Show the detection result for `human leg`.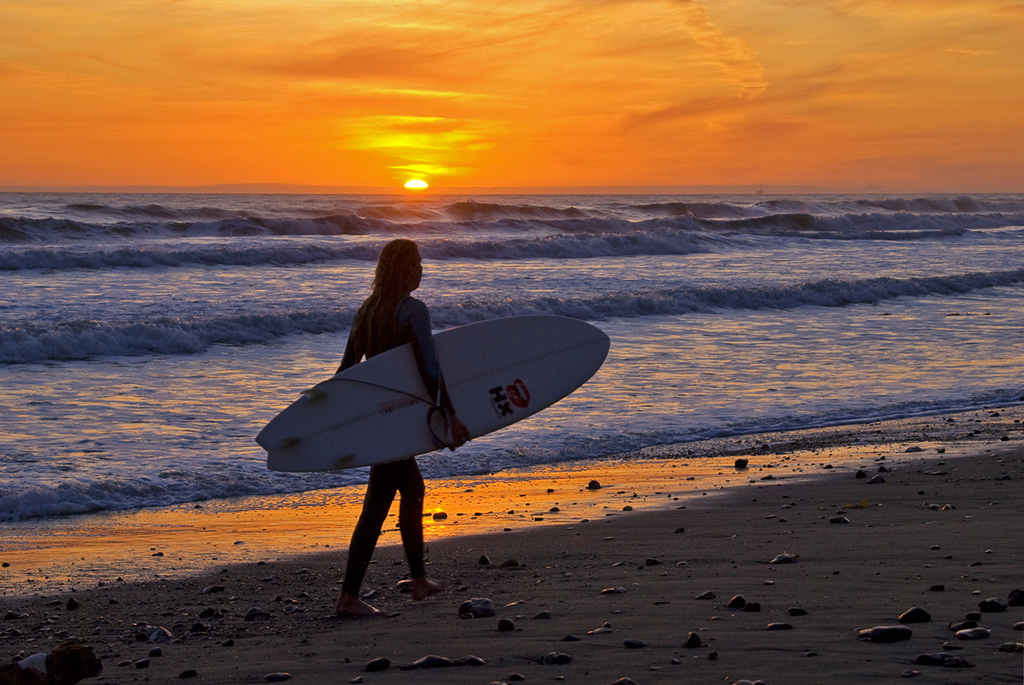
397/463/445/596.
